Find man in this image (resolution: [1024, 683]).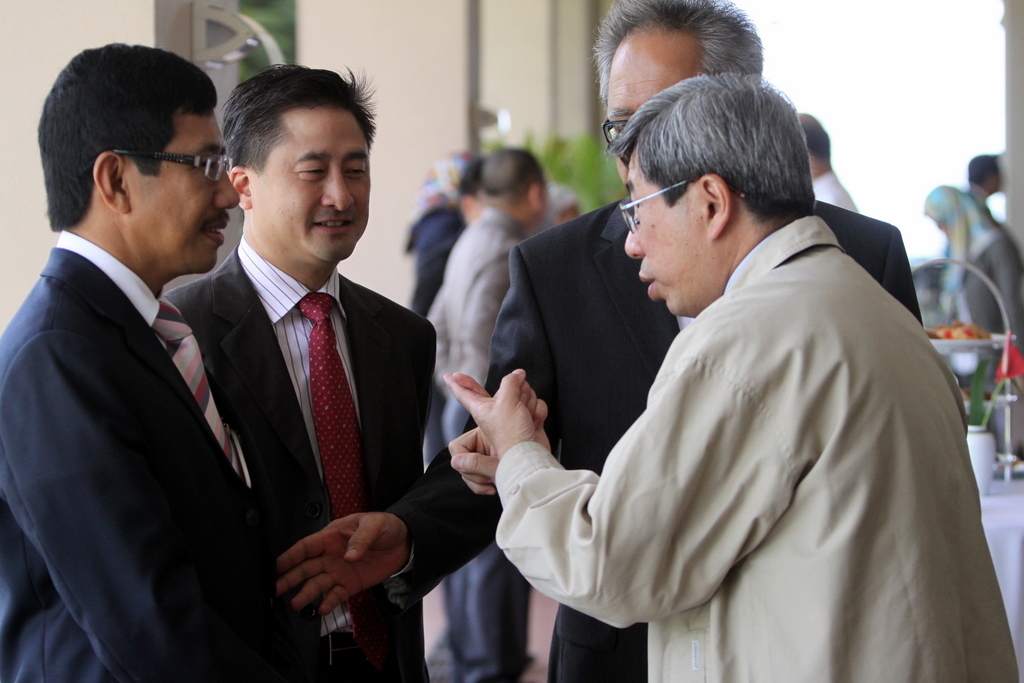
[x1=166, y1=61, x2=438, y2=682].
